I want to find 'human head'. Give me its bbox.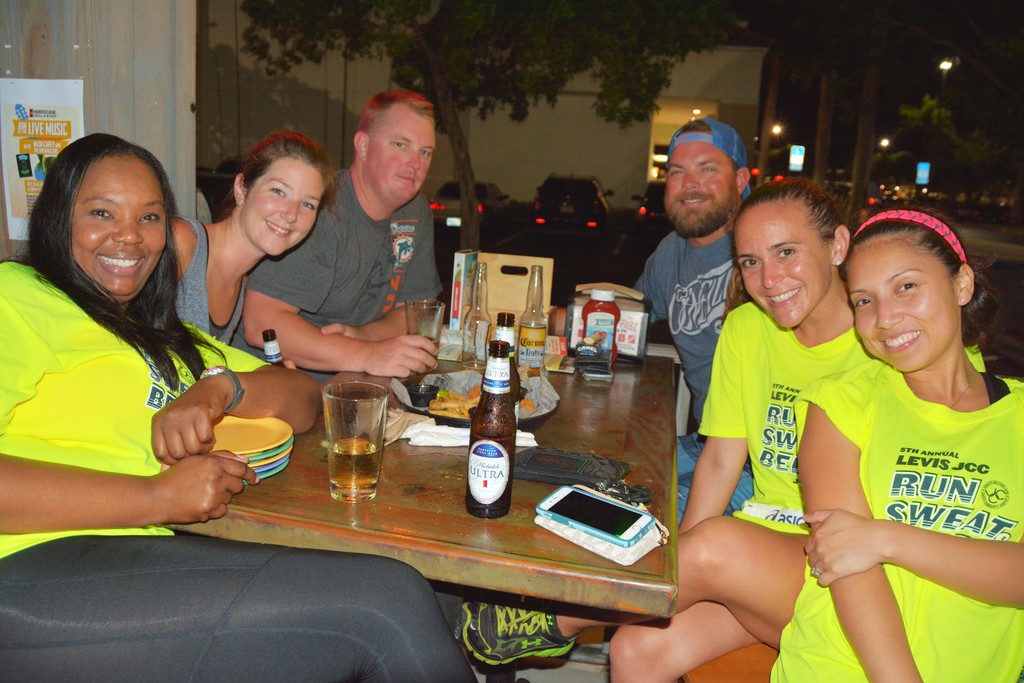
box=[230, 127, 329, 265].
